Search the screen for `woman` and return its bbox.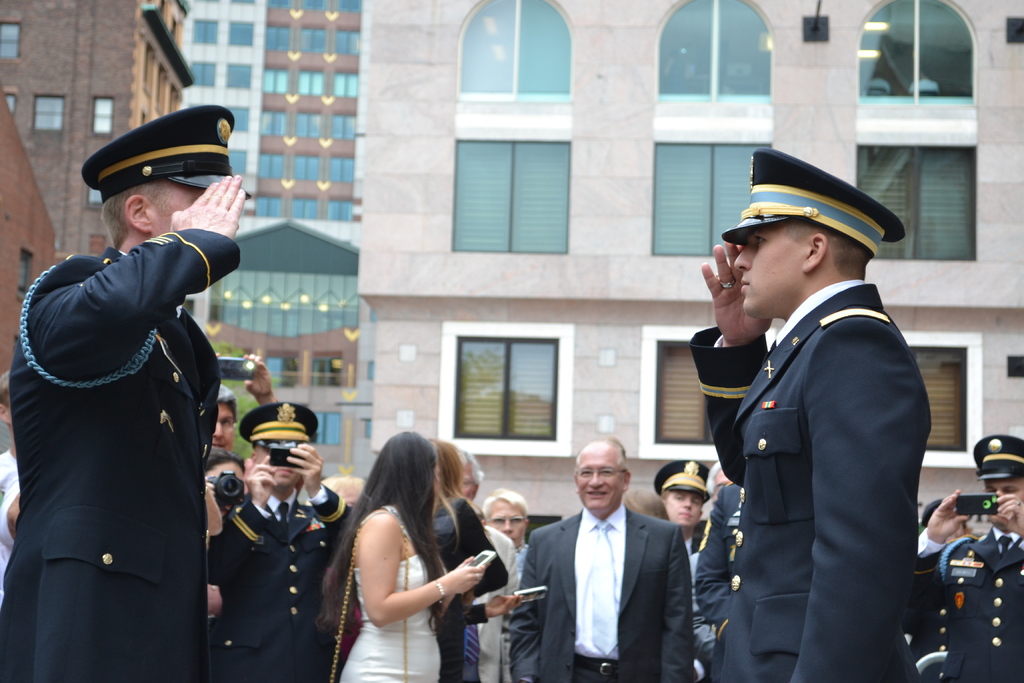
Found: detection(324, 427, 505, 677).
